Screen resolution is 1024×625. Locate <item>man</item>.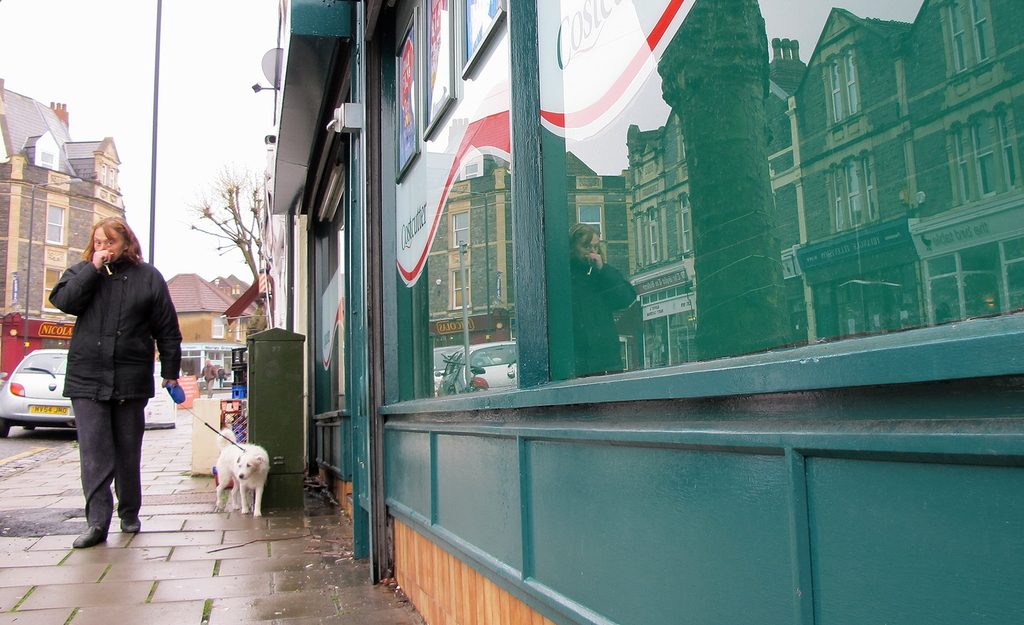
select_region(49, 214, 168, 544).
